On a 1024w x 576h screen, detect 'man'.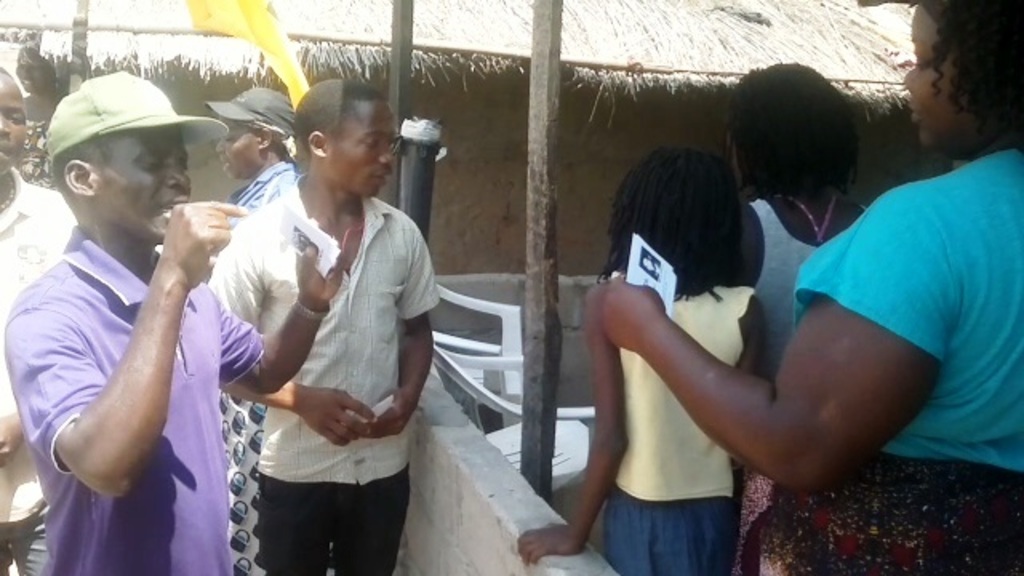
bbox(205, 74, 440, 574).
